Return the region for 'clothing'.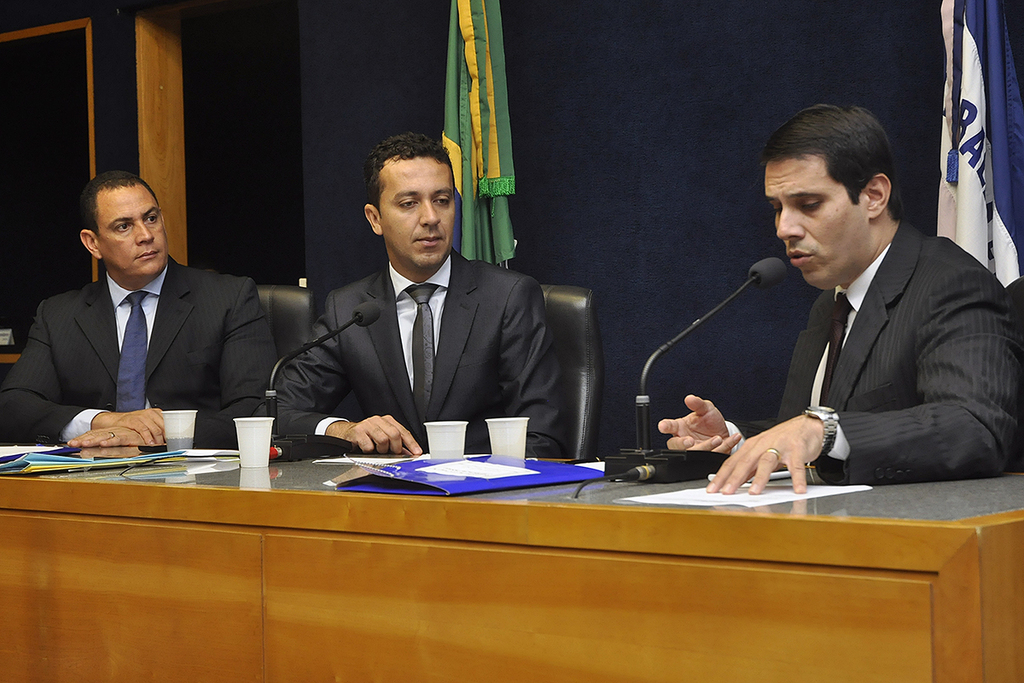
x1=722 y1=222 x2=1023 y2=482.
